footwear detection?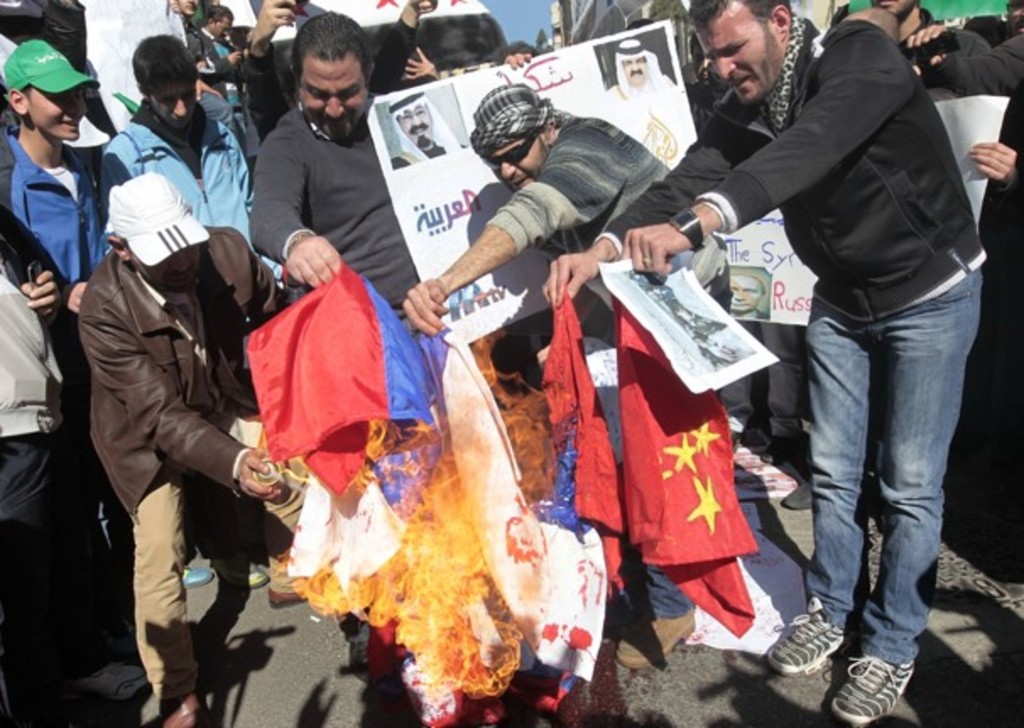
bbox(782, 456, 814, 512)
